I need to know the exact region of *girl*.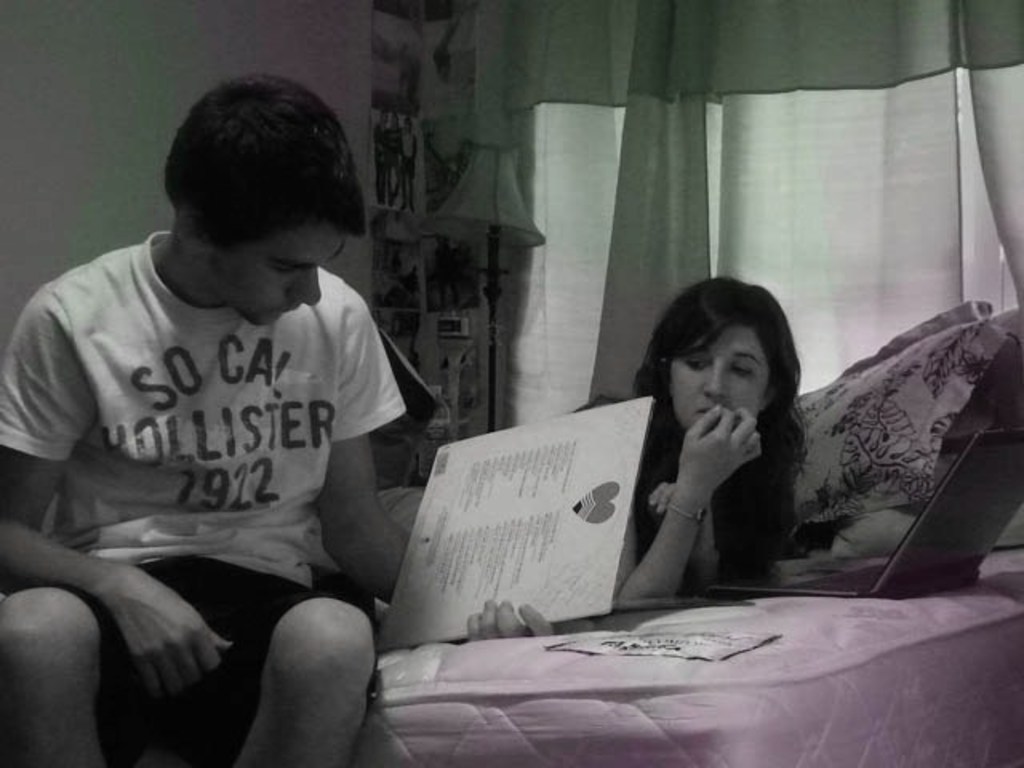
Region: crop(370, 280, 803, 605).
